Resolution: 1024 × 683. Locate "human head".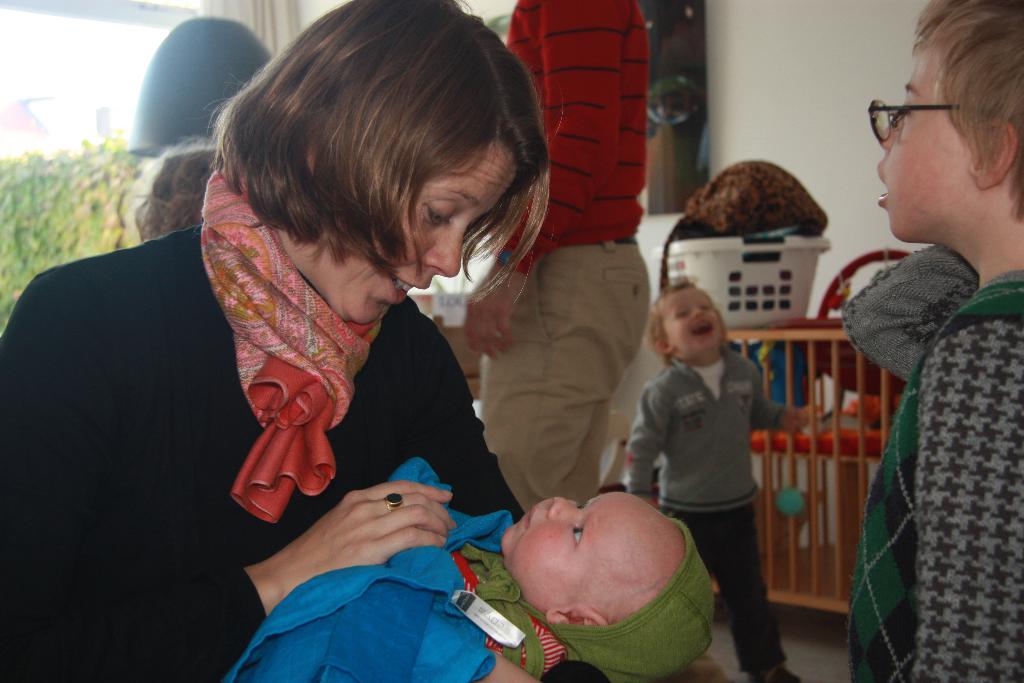
BBox(130, 17, 270, 154).
